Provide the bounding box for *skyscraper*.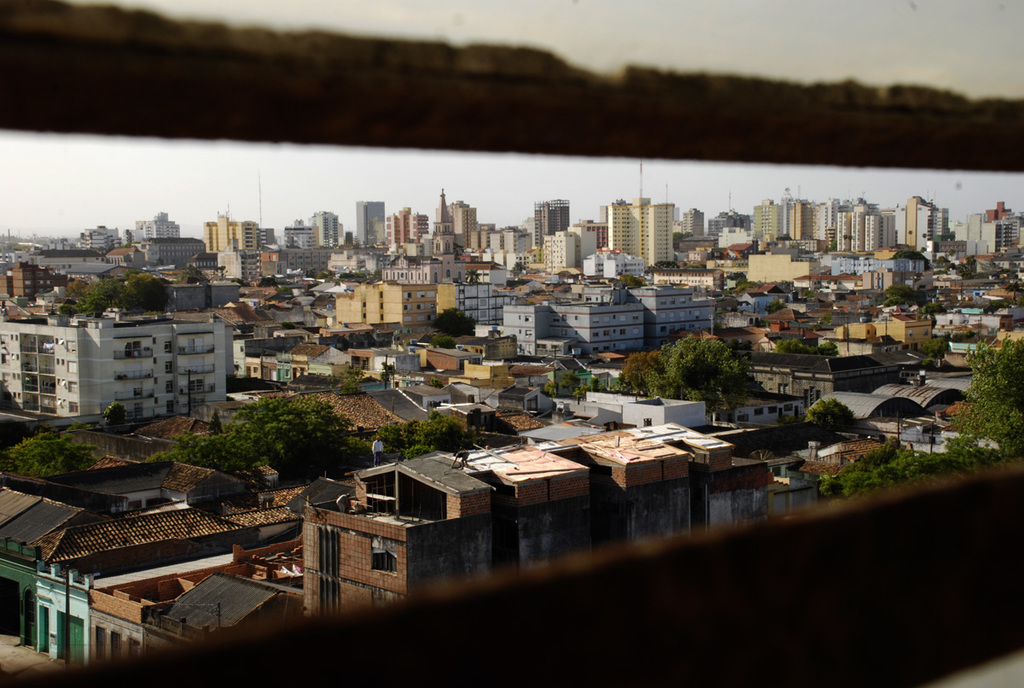
region(450, 200, 478, 253).
